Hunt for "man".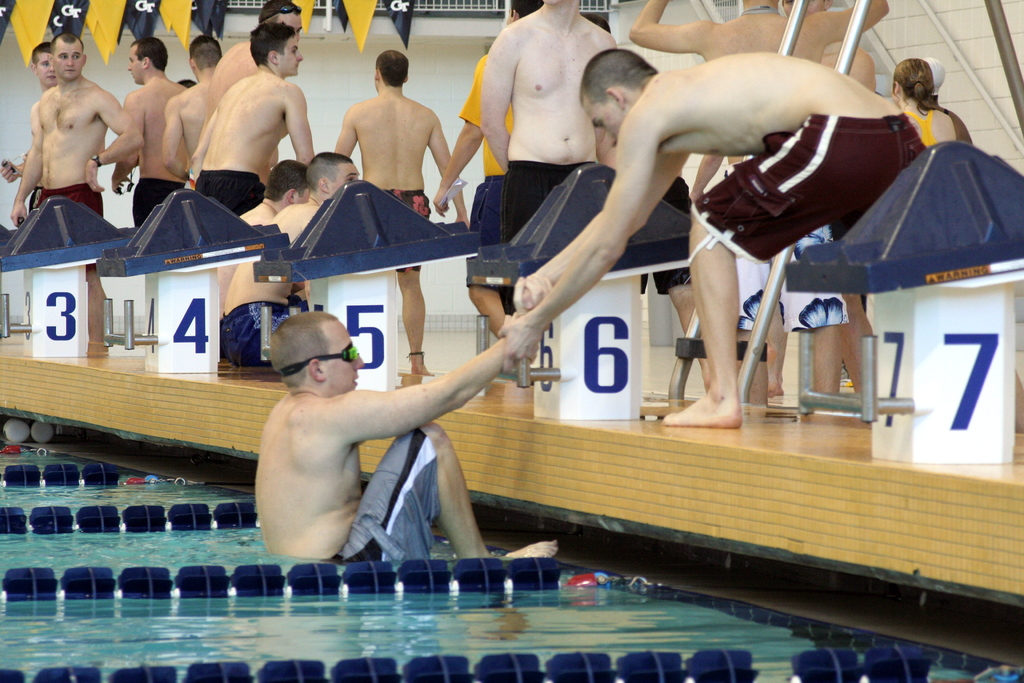
Hunted down at (left=163, top=32, right=223, bottom=206).
